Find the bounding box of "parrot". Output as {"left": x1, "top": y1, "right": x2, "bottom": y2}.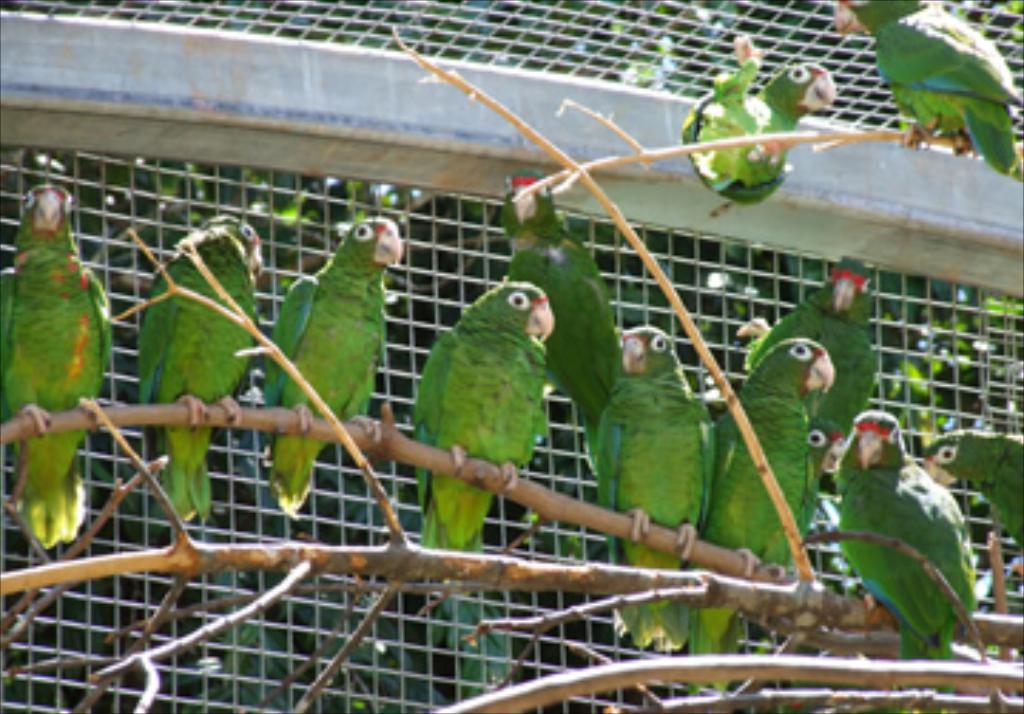
{"left": 418, "top": 282, "right": 555, "bottom": 552}.
